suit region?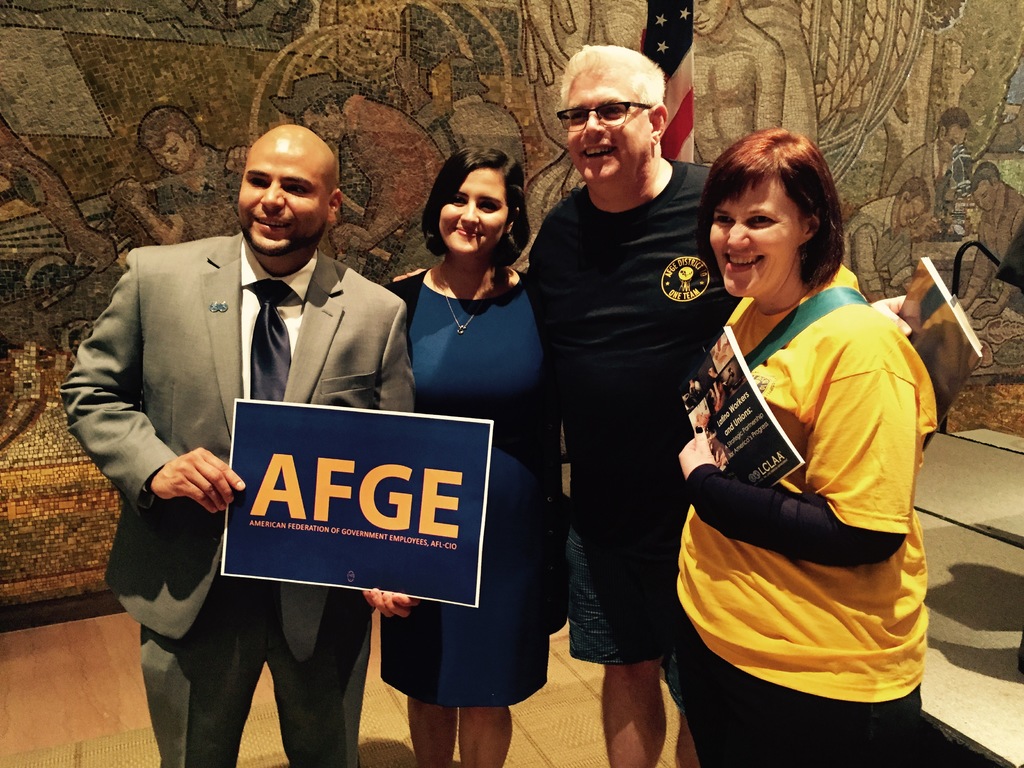
select_region(60, 230, 413, 767)
